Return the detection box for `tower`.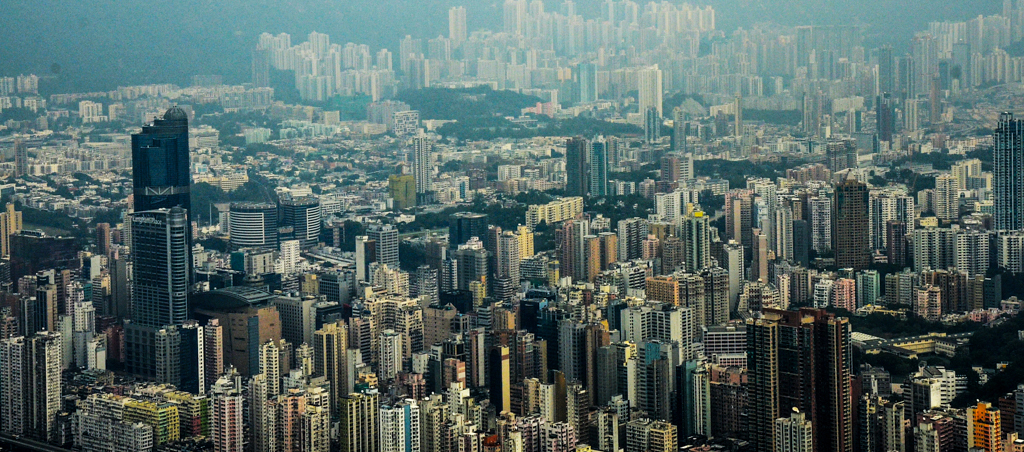
x1=420 y1=404 x2=442 y2=451.
